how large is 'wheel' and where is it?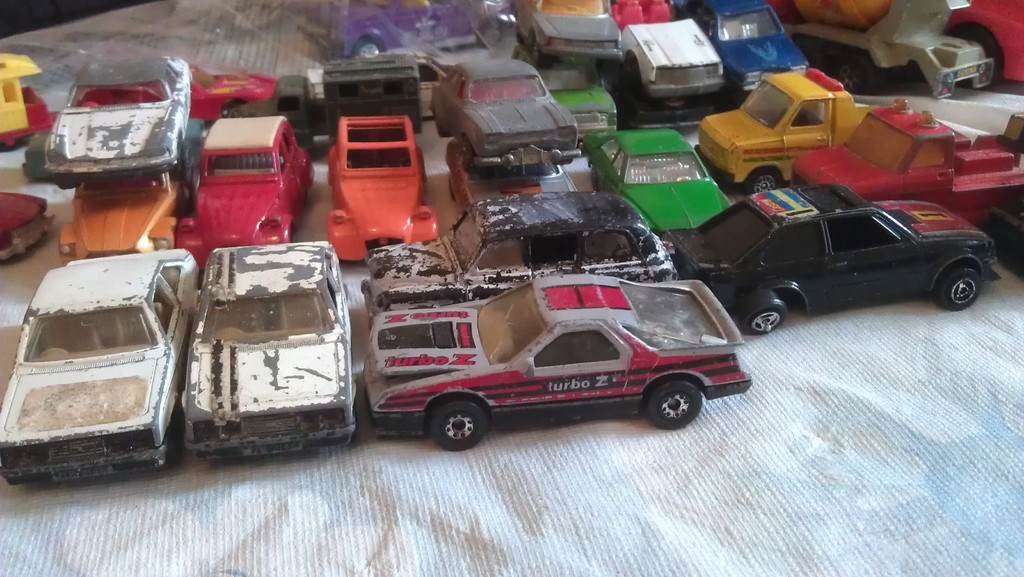
Bounding box: x1=740 y1=293 x2=785 y2=333.
